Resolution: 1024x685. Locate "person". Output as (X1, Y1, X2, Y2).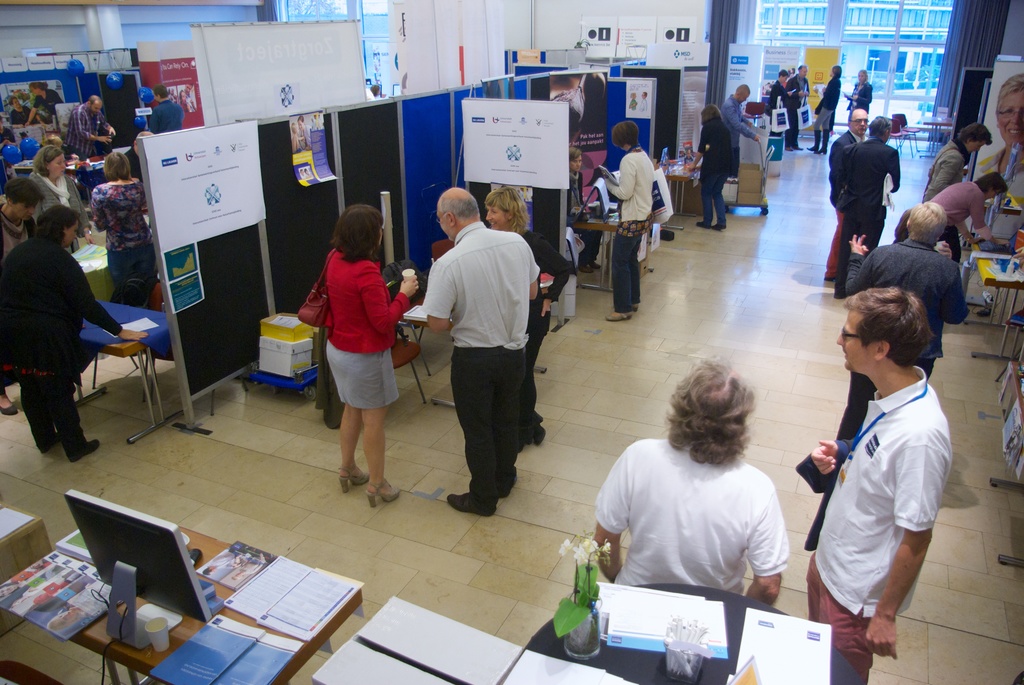
(710, 88, 759, 173).
